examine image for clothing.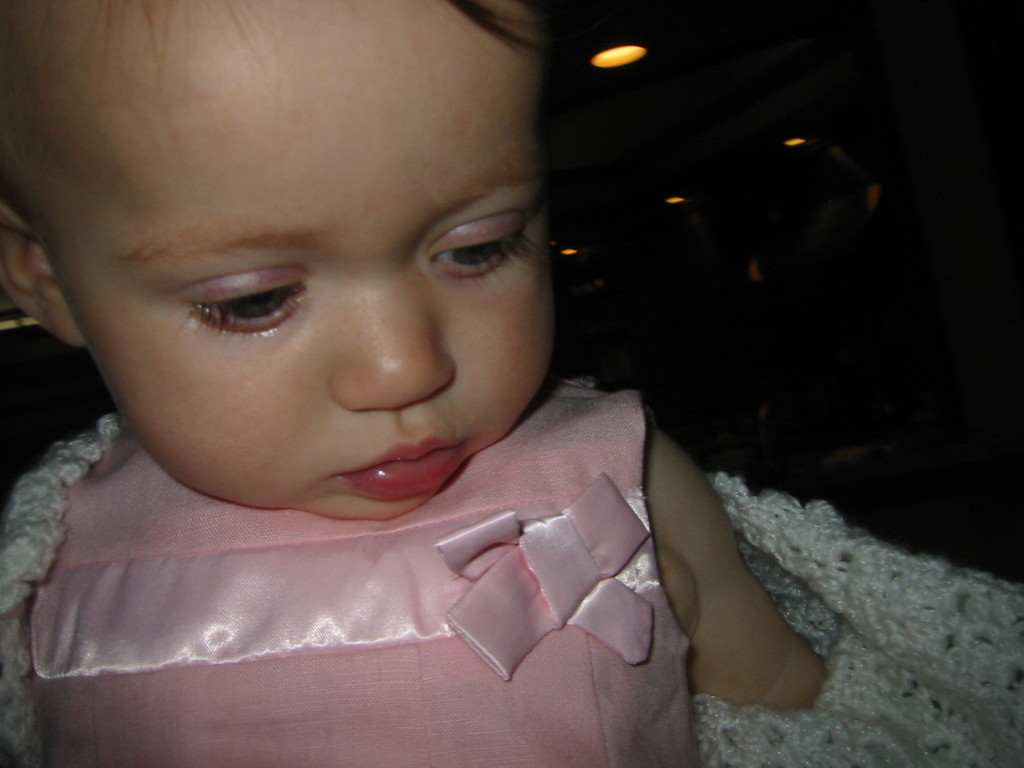
Examination result: crop(0, 369, 698, 767).
